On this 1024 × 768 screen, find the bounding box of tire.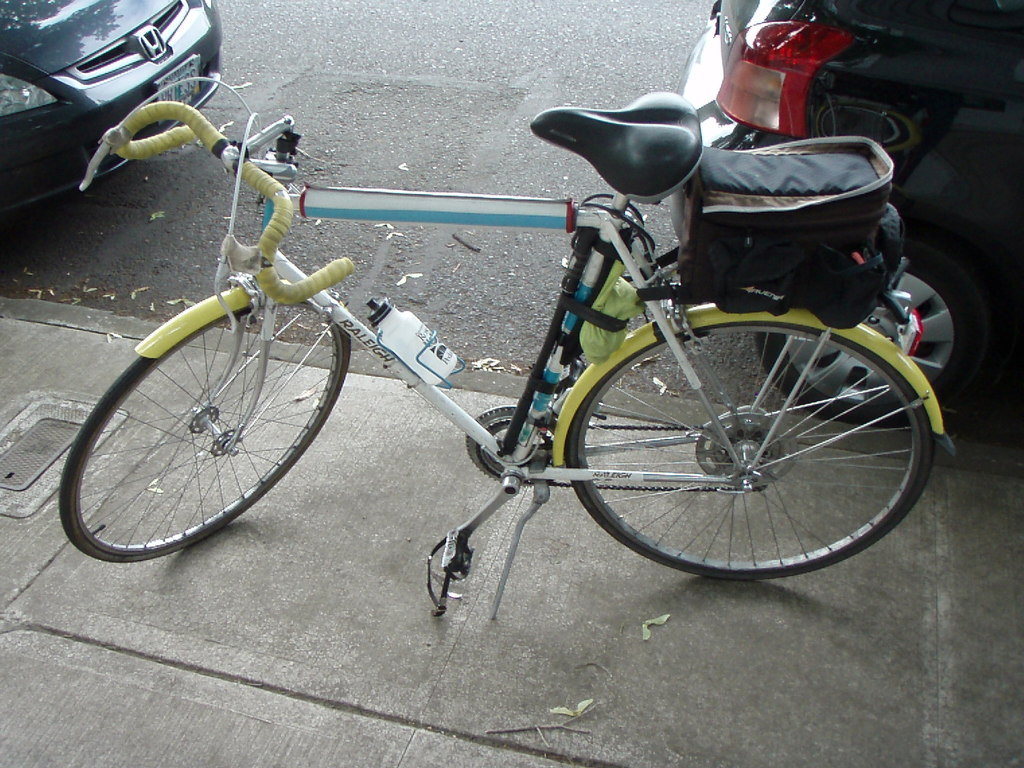
Bounding box: (left=58, top=299, right=353, bottom=564).
